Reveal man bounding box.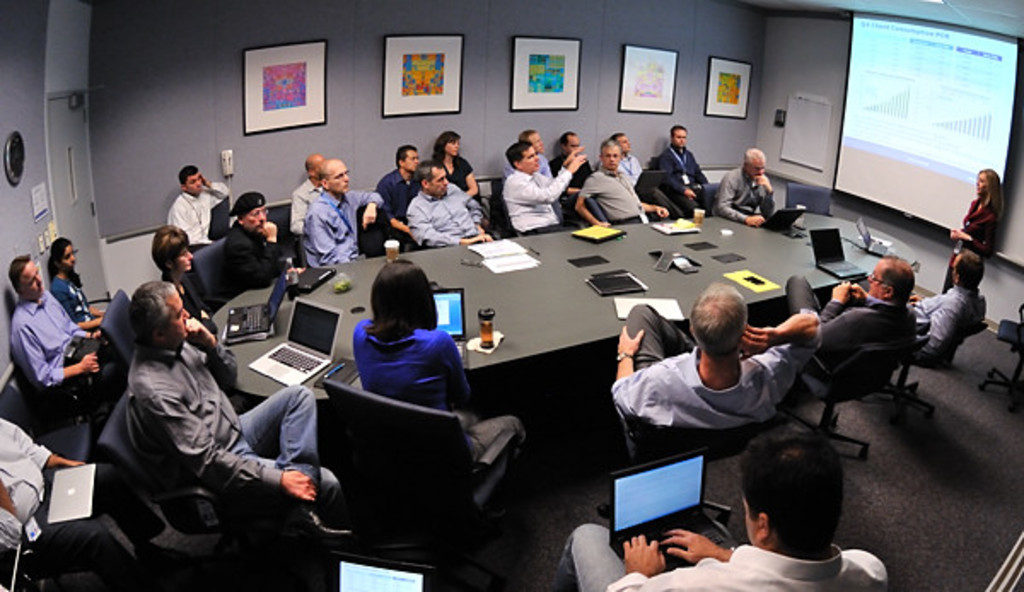
Revealed: (922,246,986,362).
